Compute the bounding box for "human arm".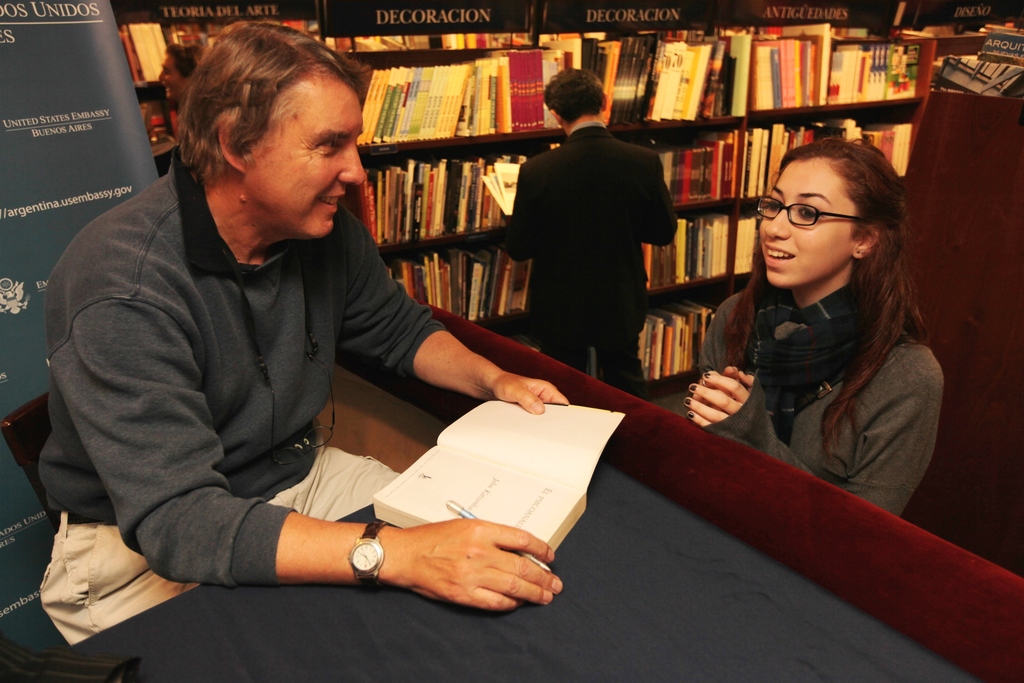
bbox=(328, 200, 570, 416).
